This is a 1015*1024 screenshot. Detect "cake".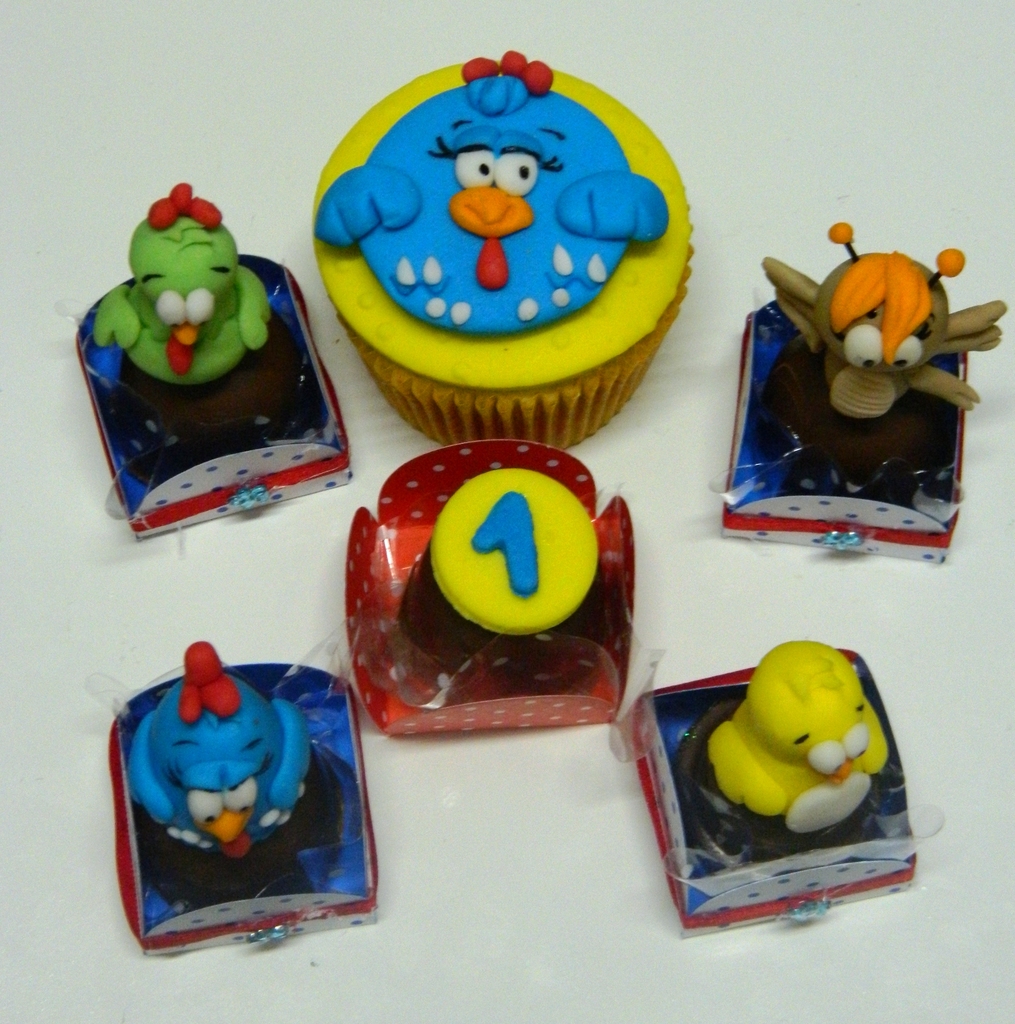
(617, 628, 918, 934).
